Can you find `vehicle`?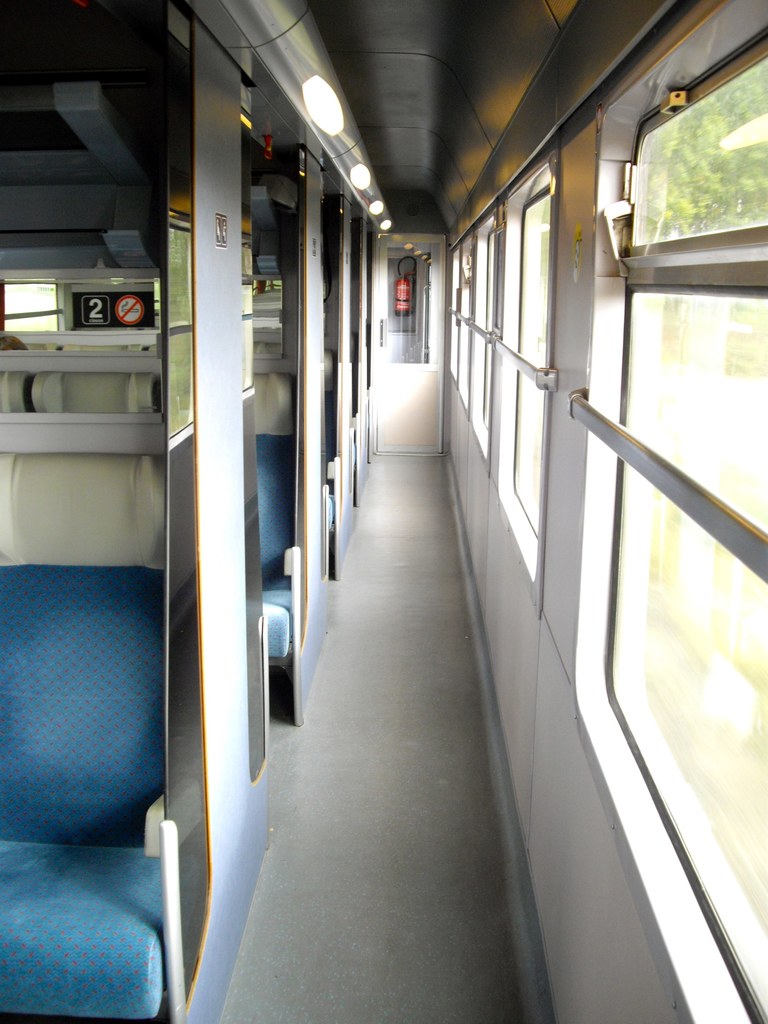
Yes, bounding box: <region>1, 0, 767, 1023</region>.
